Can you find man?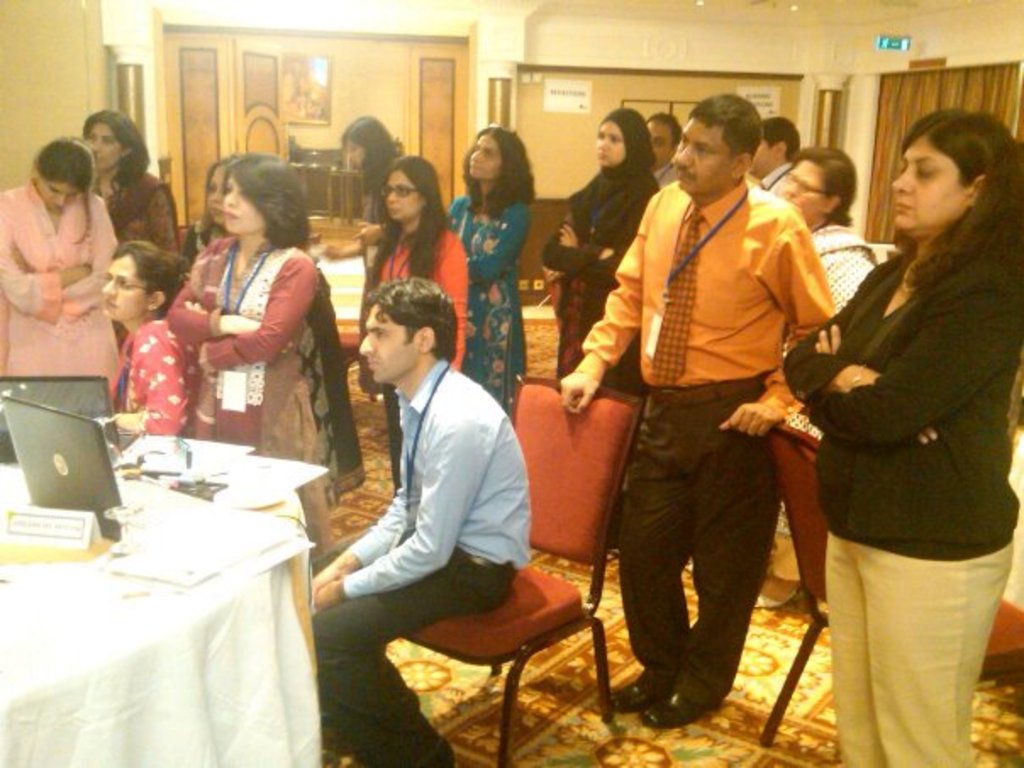
Yes, bounding box: 554,97,832,734.
